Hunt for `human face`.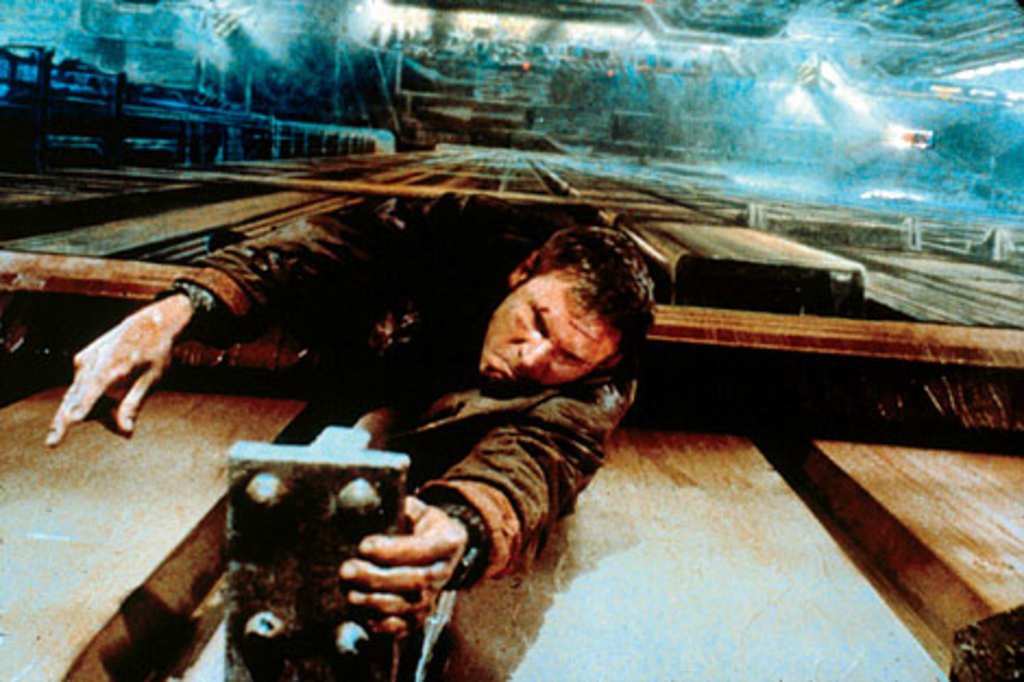
Hunted down at x1=479 y1=268 x2=636 y2=394.
